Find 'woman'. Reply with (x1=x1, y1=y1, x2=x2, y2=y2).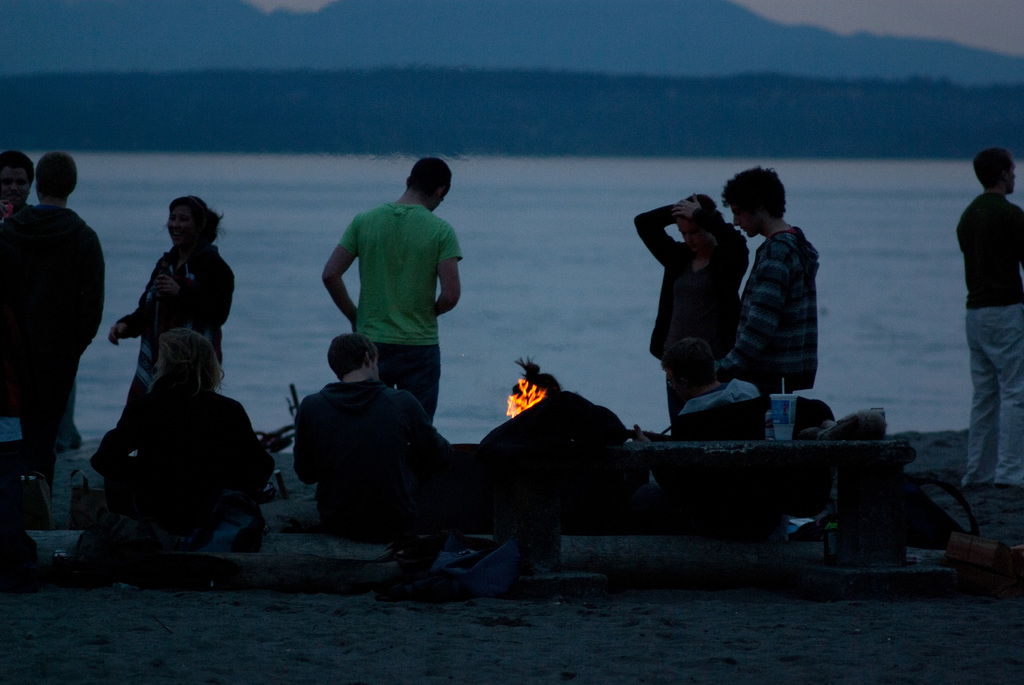
(x1=108, y1=196, x2=237, y2=409).
